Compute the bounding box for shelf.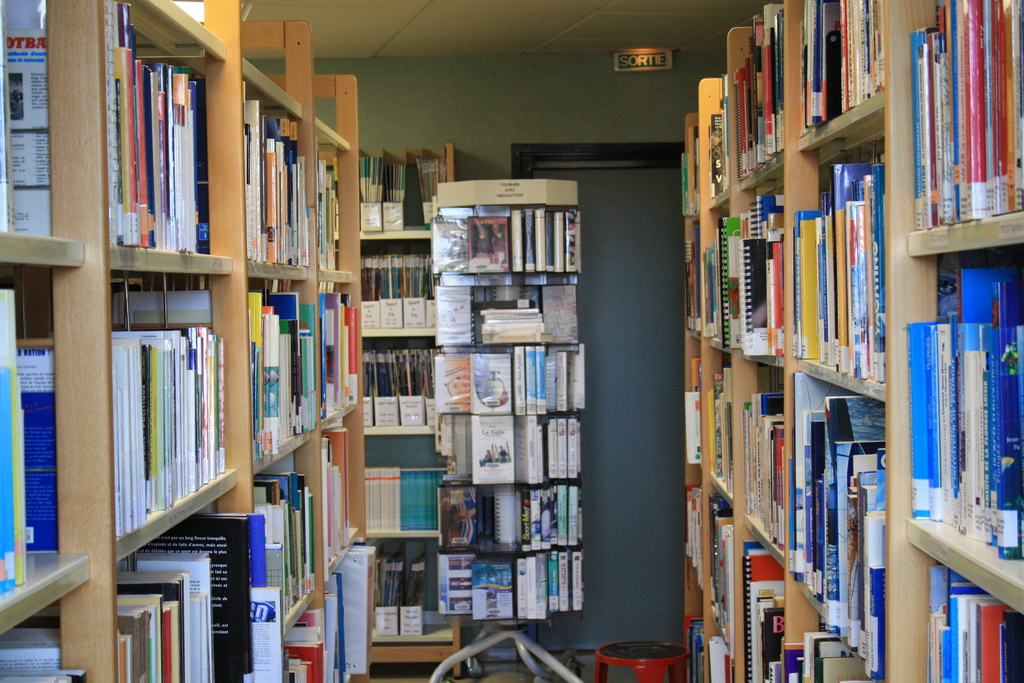
bbox(433, 320, 586, 354).
